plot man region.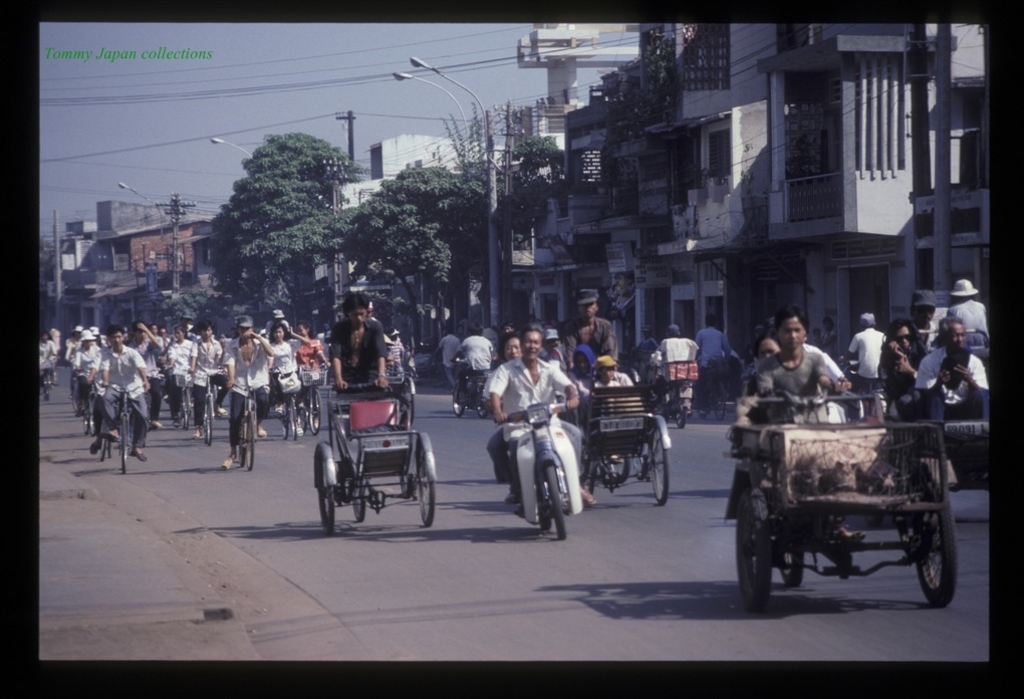
Plotted at x1=503 y1=328 x2=570 y2=409.
